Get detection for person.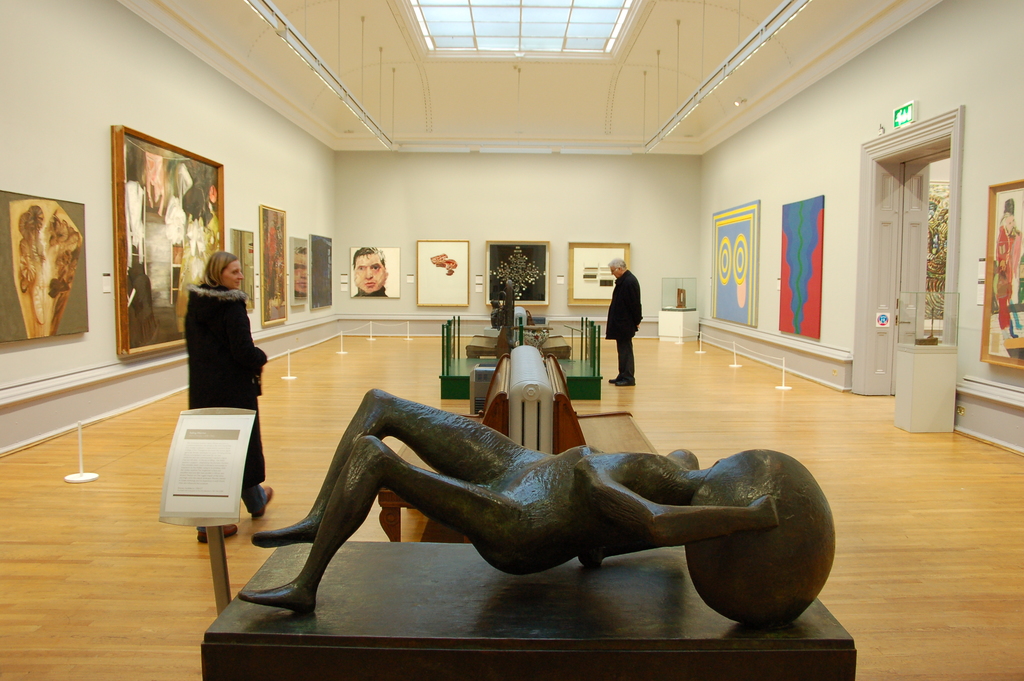
Detection: box(605, 256, 643, 384).
